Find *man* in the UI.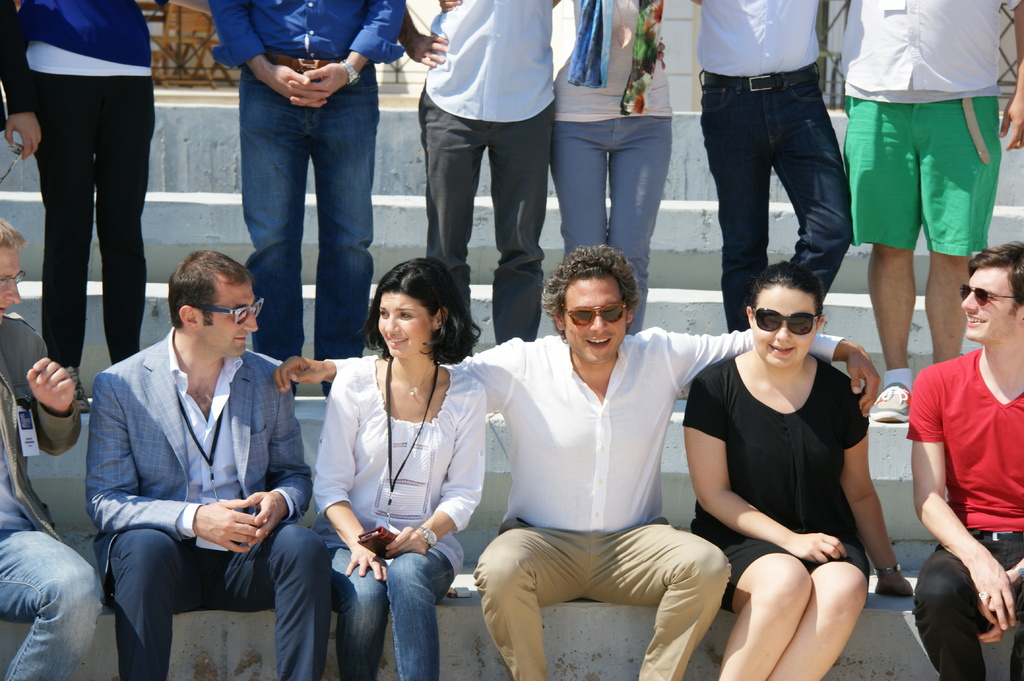
UI element at 687,0,850,335.
